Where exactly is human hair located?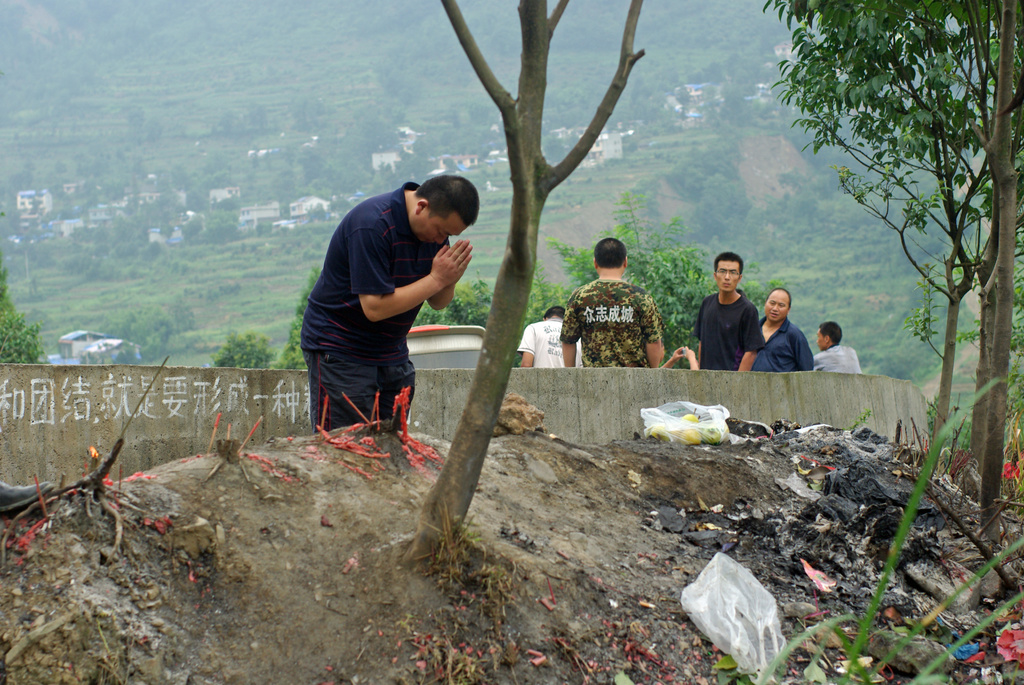
Its bounding box is box(543, 305, 566, 324).
